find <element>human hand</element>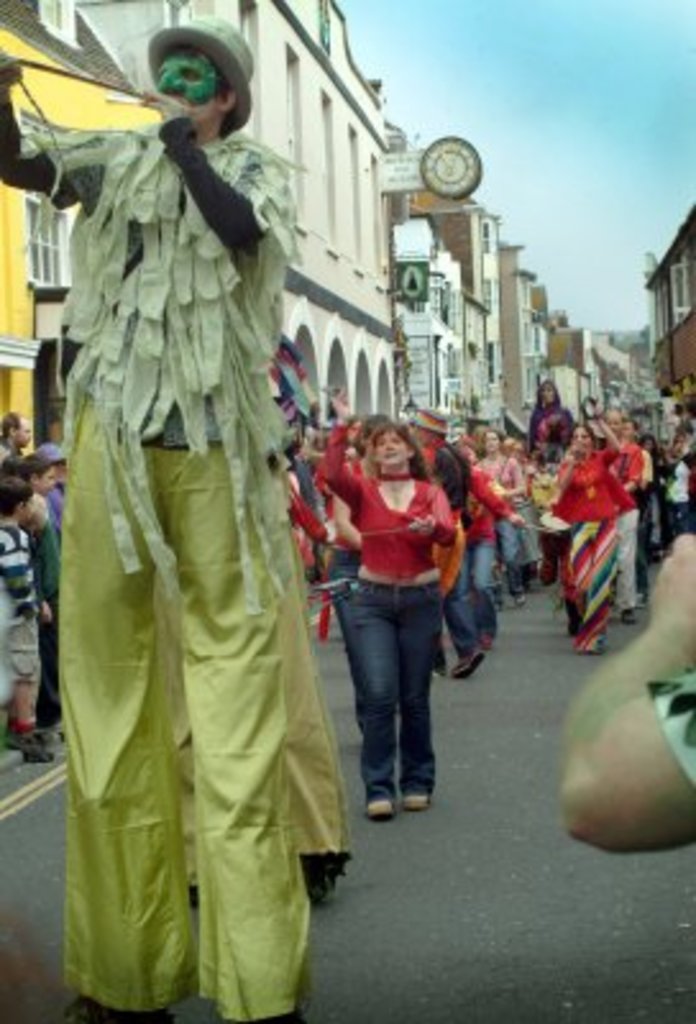
502:507:532:535
